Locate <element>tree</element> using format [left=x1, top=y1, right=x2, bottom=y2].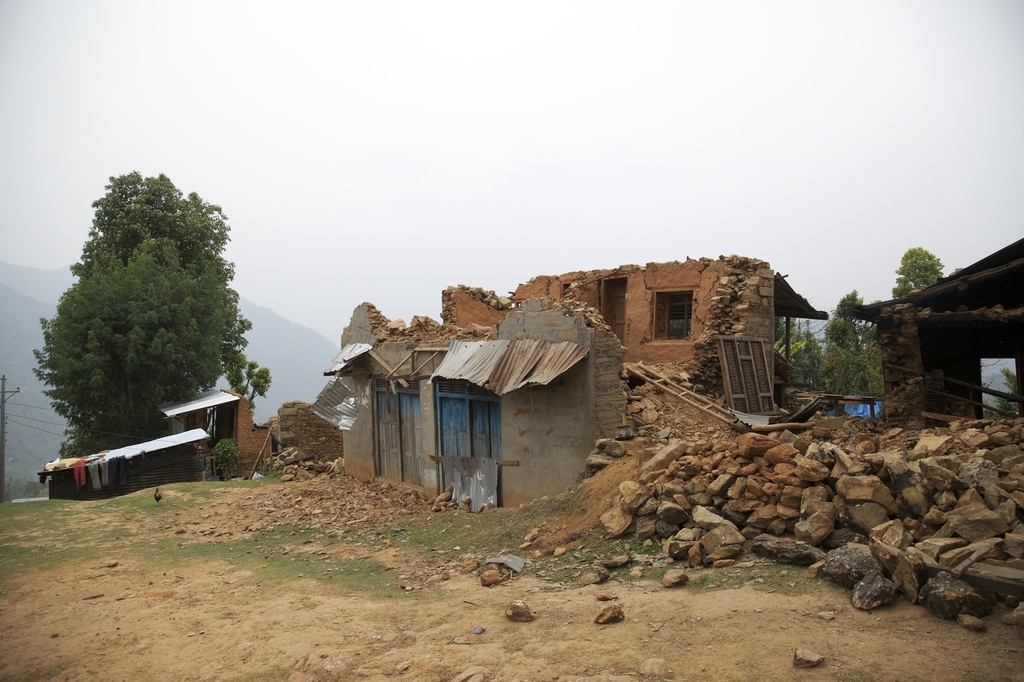
[left=822, top=299, right=876, bottom=389].
